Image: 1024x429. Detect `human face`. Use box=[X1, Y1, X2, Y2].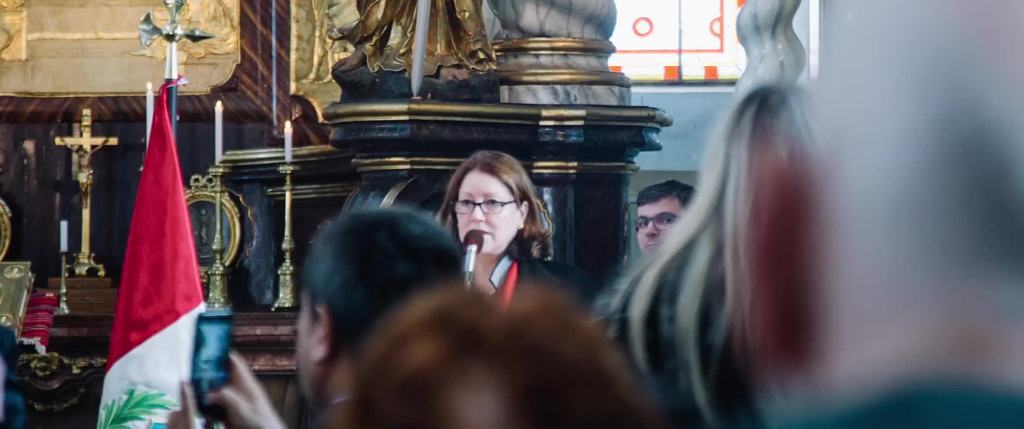
box=[74, 145, 86, 162].
